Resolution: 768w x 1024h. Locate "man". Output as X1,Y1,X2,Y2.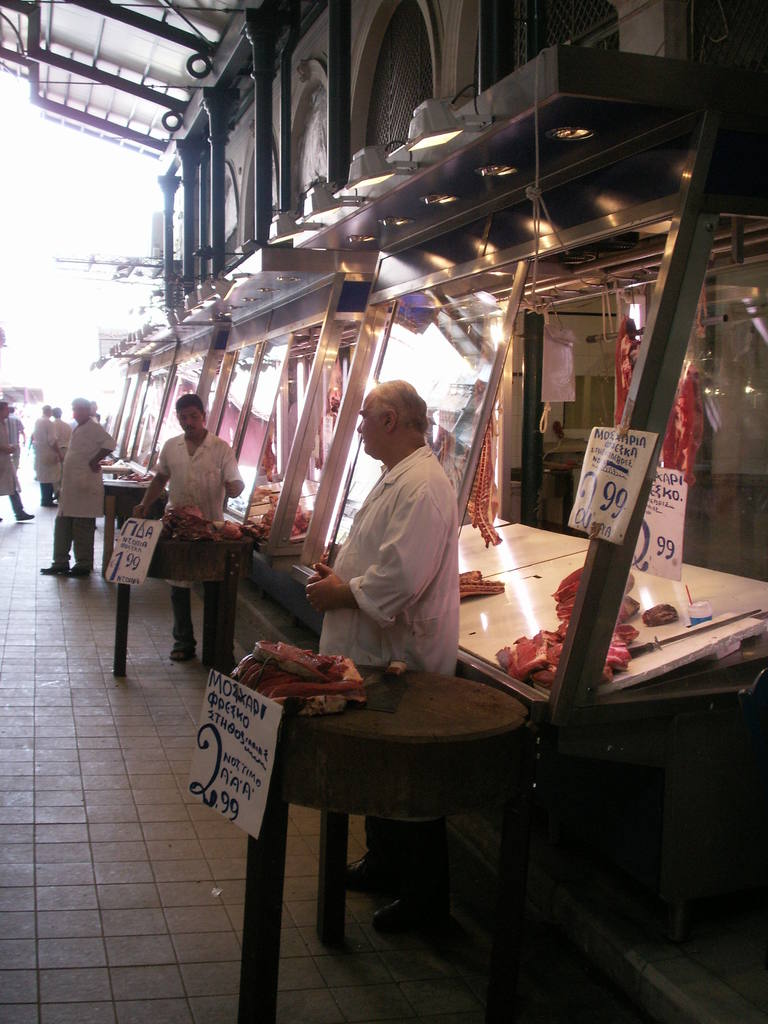
0,394,37,516.
